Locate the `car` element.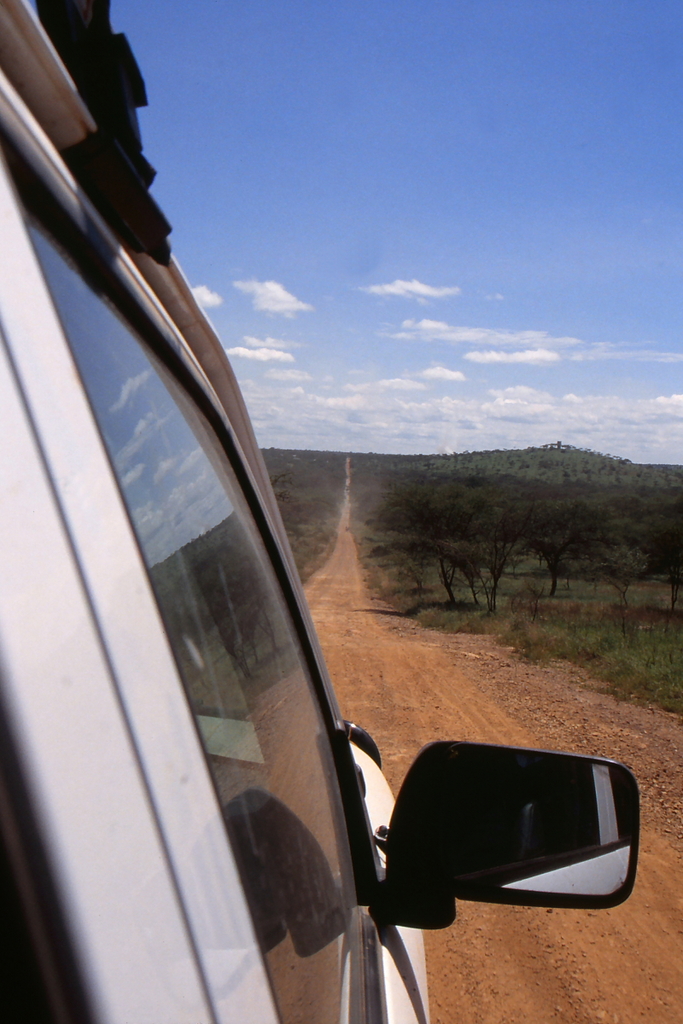
Element bbox: 3:91:588:1003.
